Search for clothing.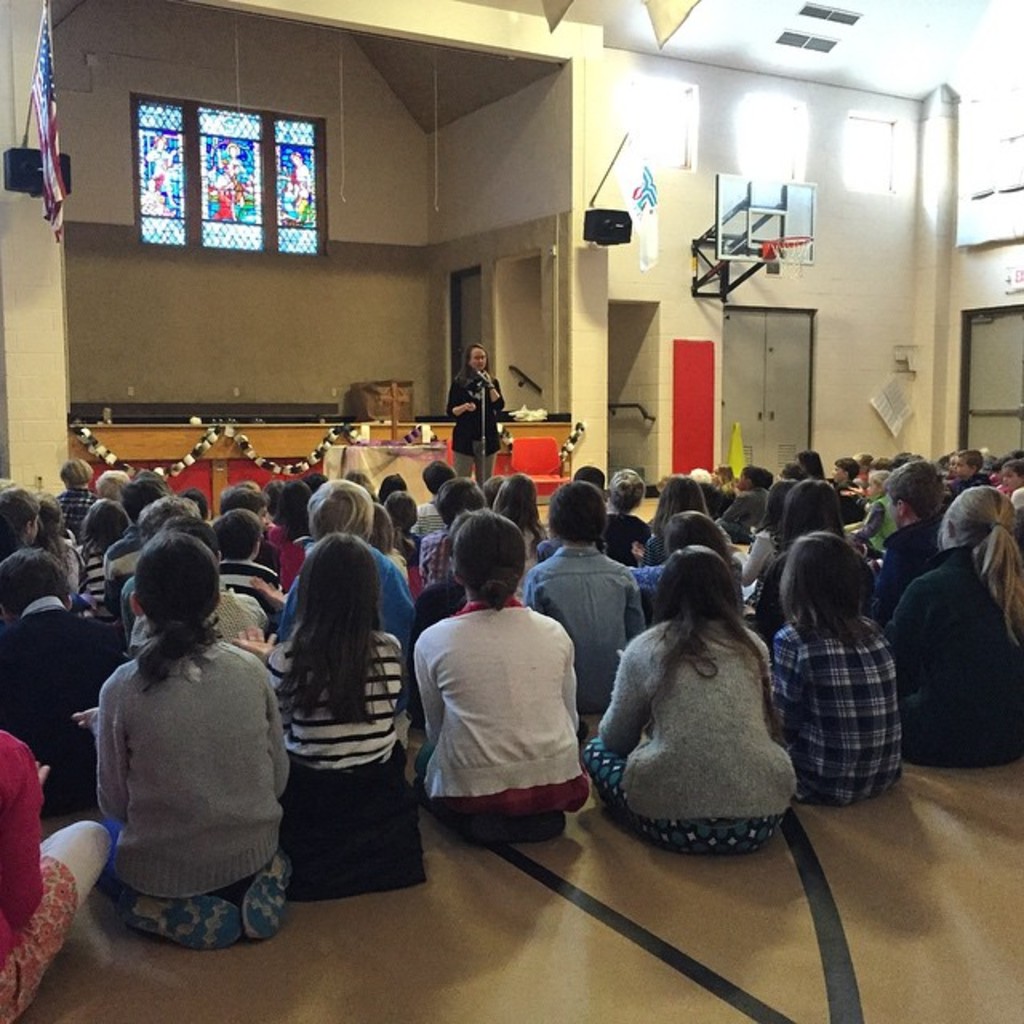
Found at 102,626,290,893.
